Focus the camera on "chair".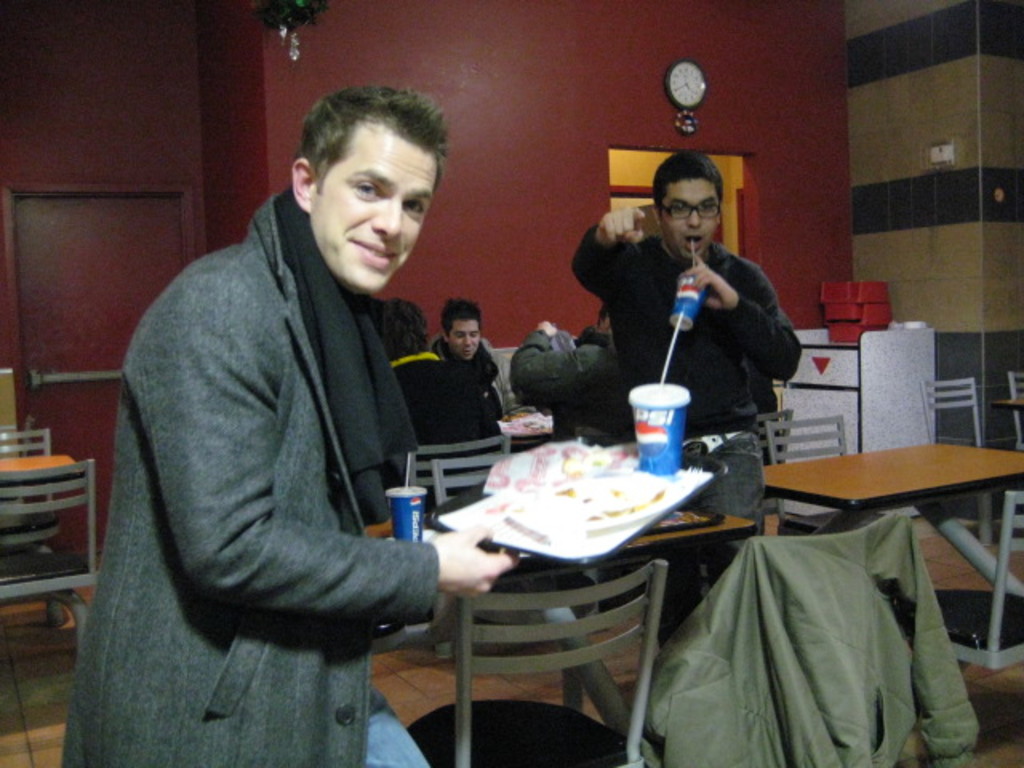
Focus region: bbox=(397, 437, 514, 515).
